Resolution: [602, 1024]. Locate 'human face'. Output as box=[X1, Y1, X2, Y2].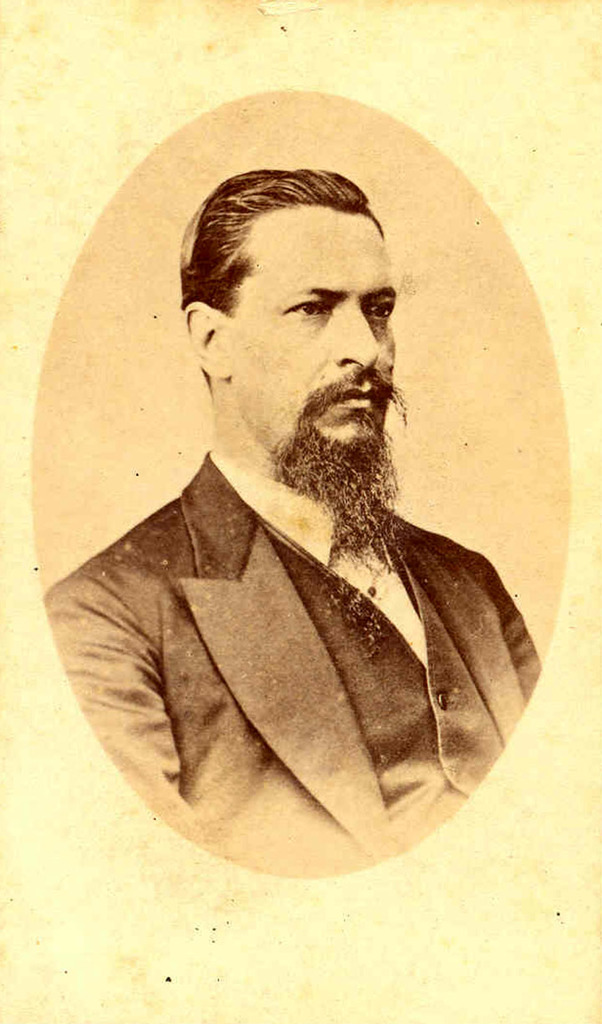
box=[227, 206, 395, 451].
